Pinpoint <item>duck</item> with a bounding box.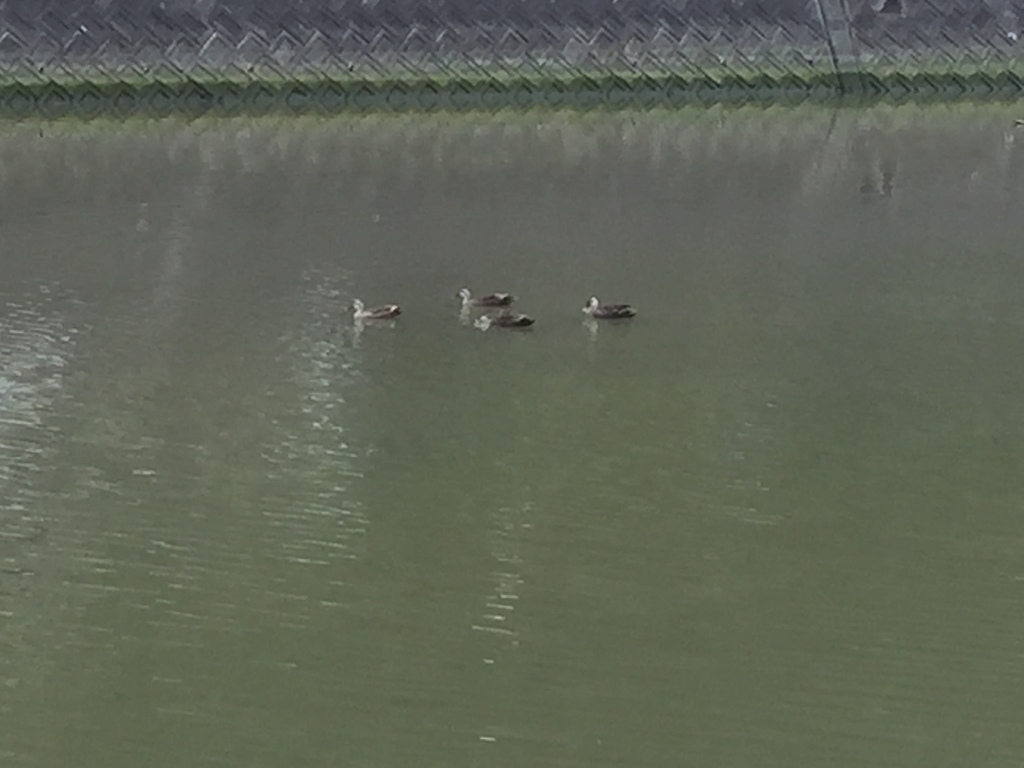
346:300:404:327.
